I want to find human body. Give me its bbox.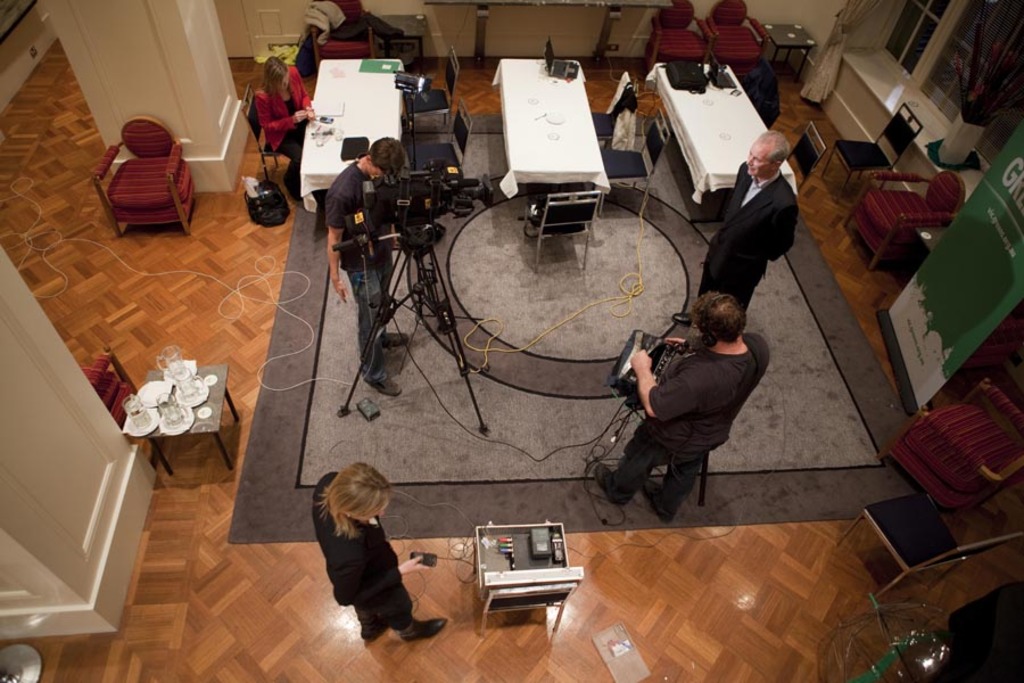
box(255, 65, 320, 205).
